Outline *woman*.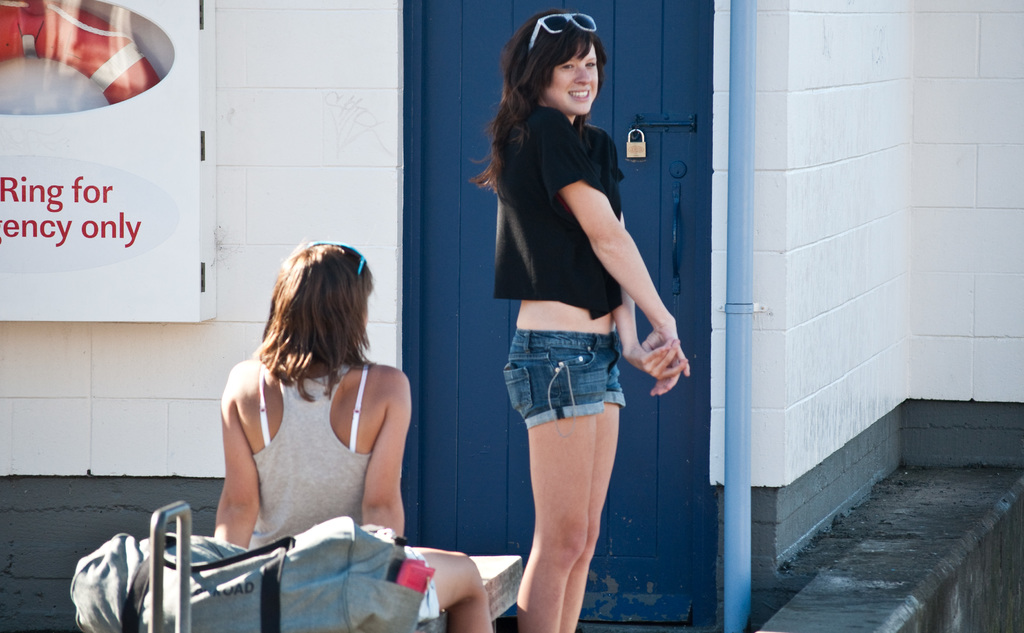
Outline: box=[469, 11, 675, 623].
